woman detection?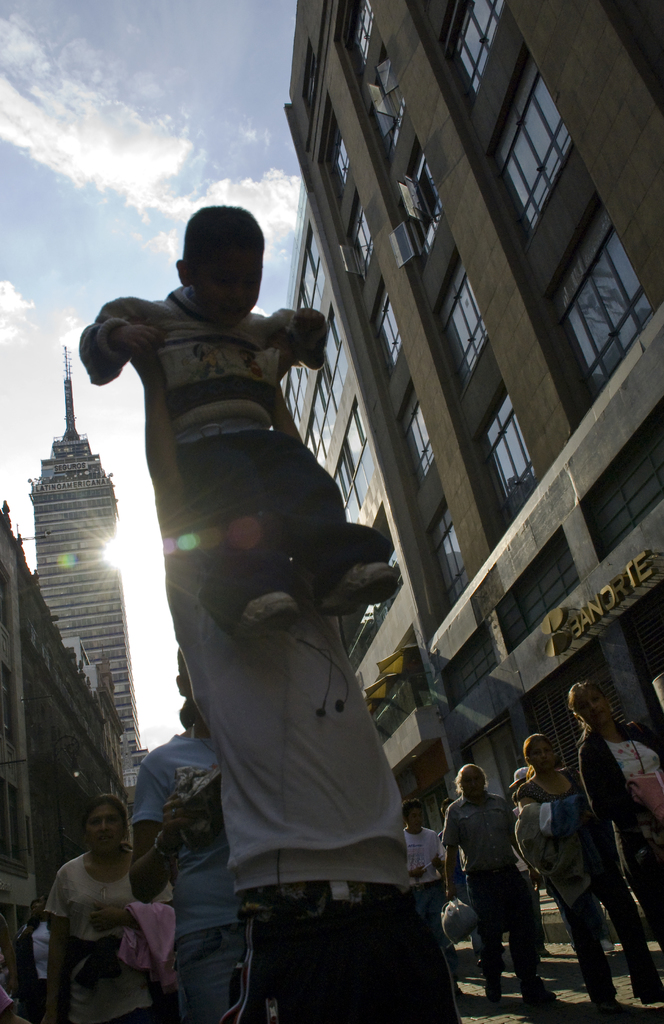
(left=514, top=732, right=663, bottom=1016)
